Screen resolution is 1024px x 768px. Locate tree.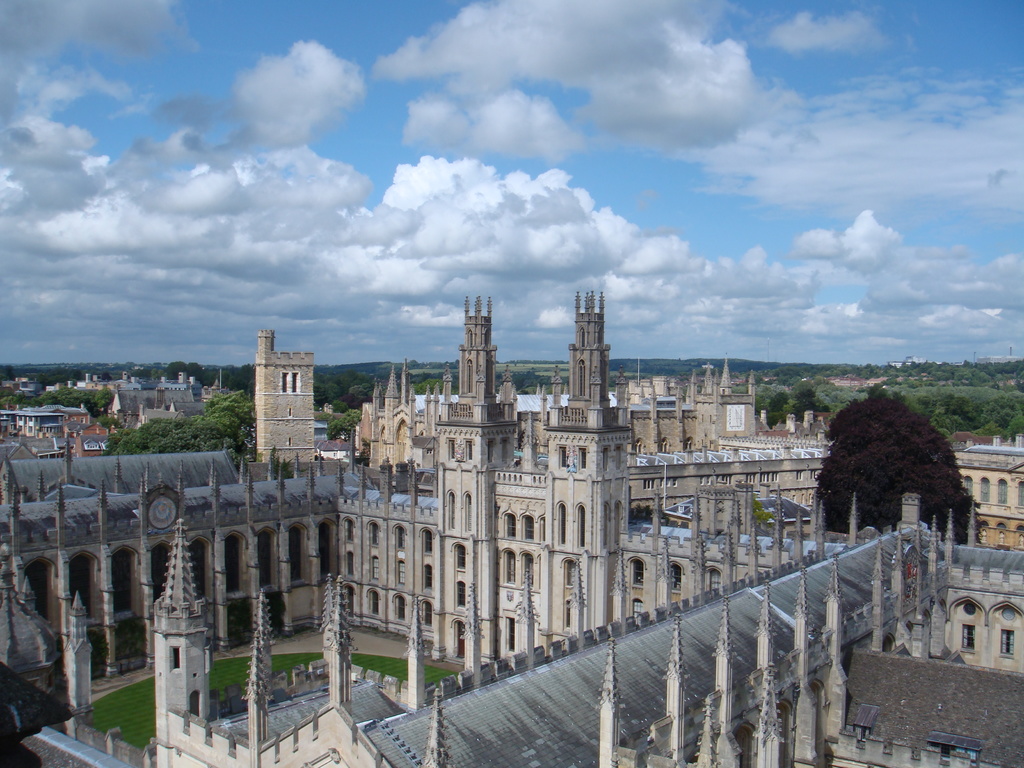
(x1=810, y1=395, x2=835, y2=405).
